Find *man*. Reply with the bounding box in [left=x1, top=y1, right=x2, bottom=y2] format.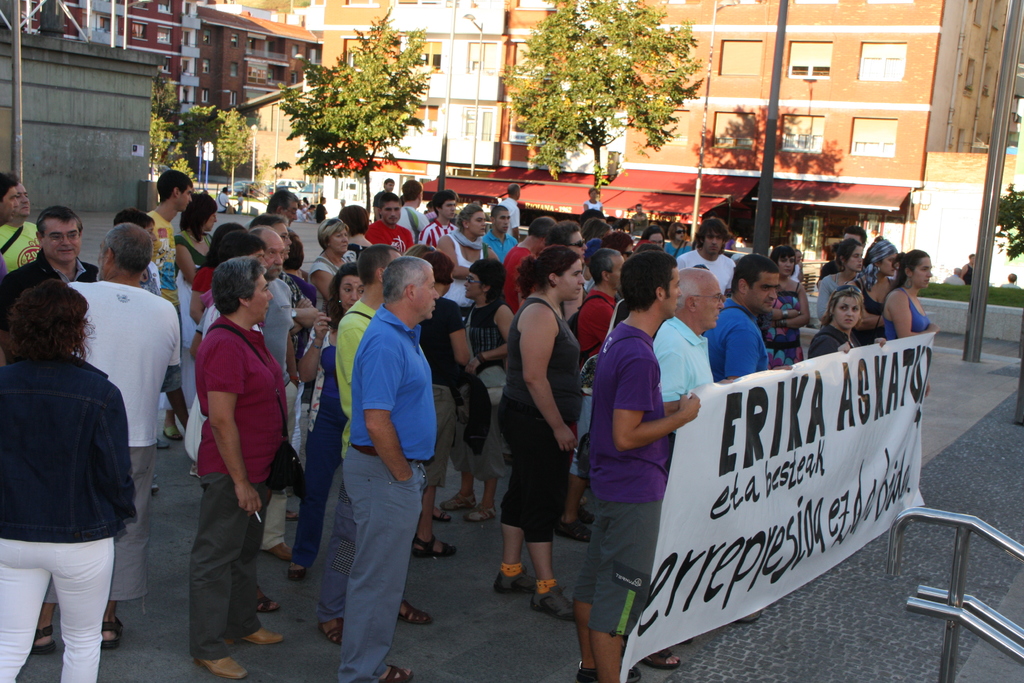
[left=8, top=204, right=98, bottom=285].
